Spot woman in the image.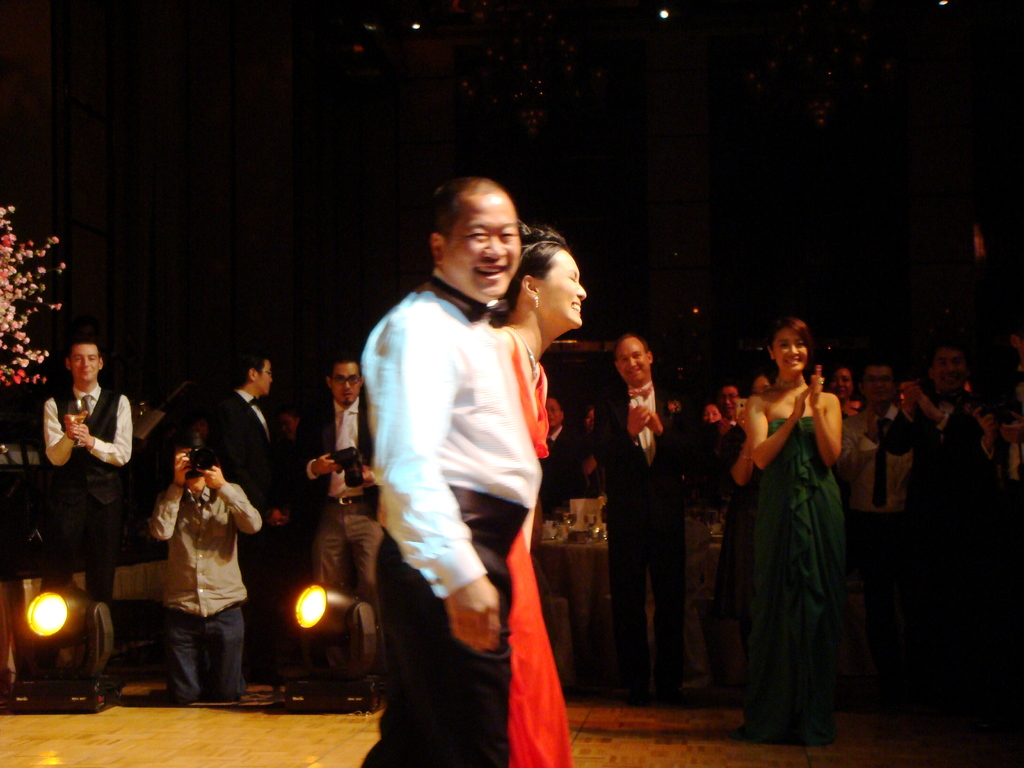
woman found at [742, 314, 846, 652].
